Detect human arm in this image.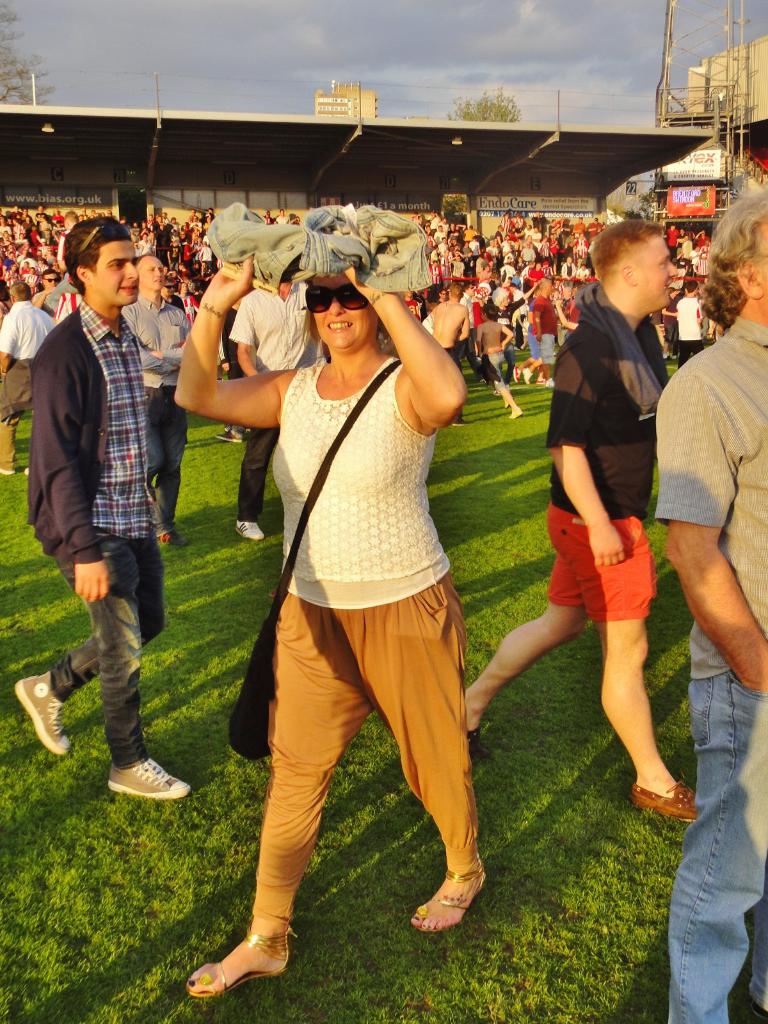
Detection: (36, 332, 111, 606).
